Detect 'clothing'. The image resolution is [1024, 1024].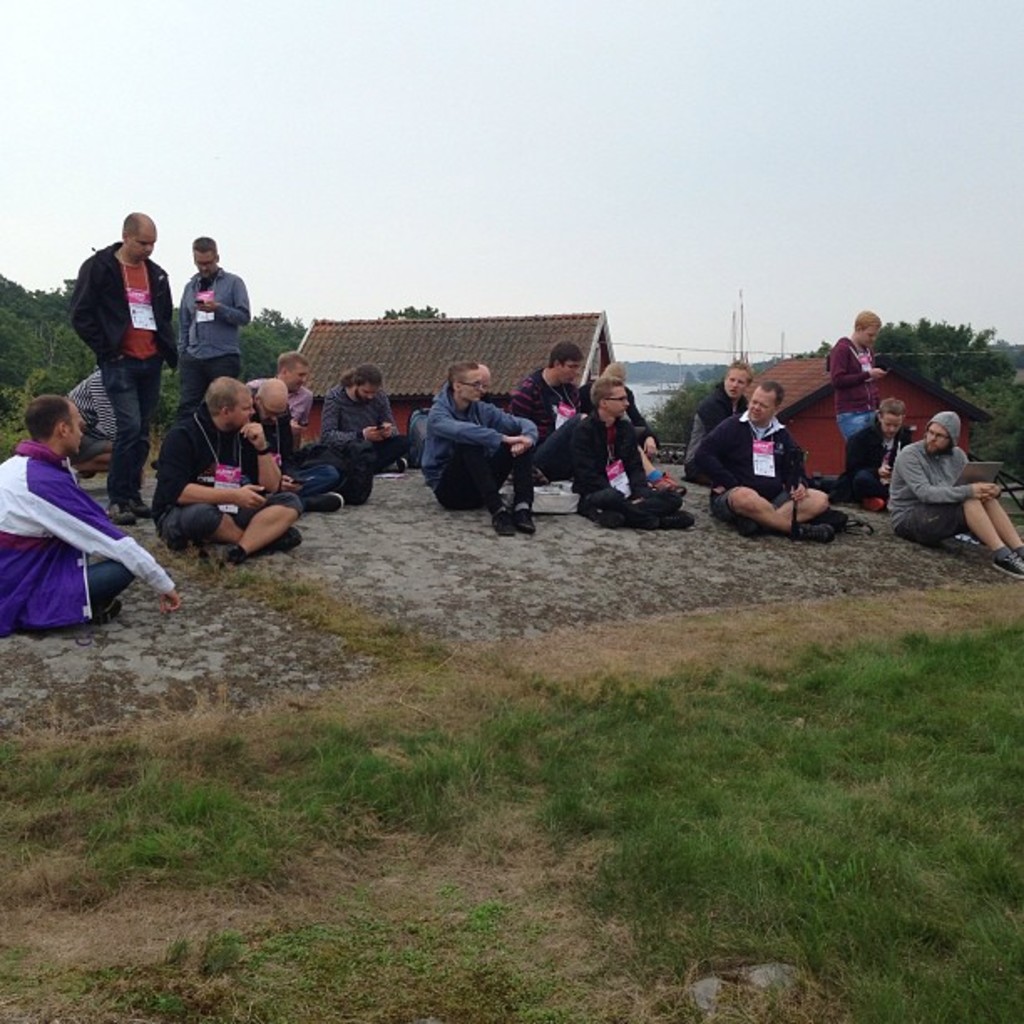
detection(698, 423, 808, 485).
